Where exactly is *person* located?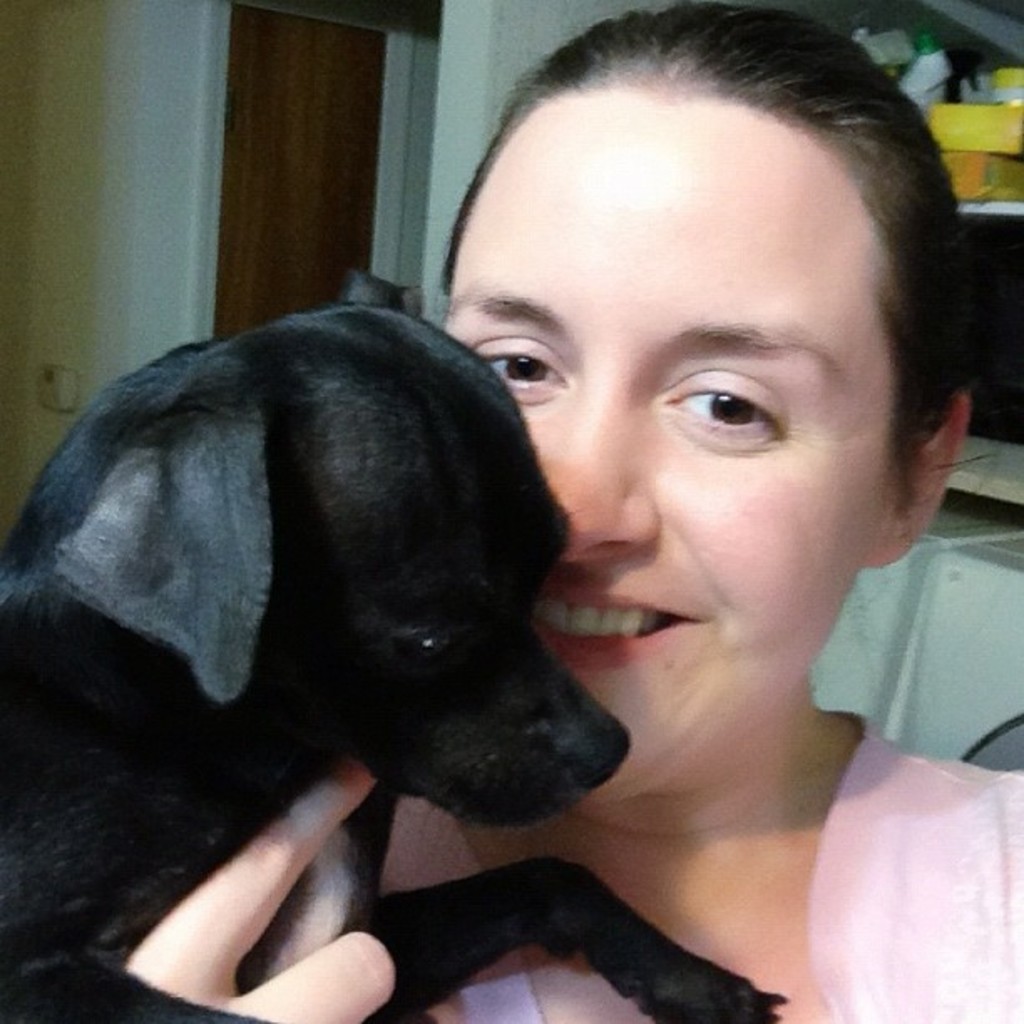
Its bounding box is region(202, 22, 920, 1002).
